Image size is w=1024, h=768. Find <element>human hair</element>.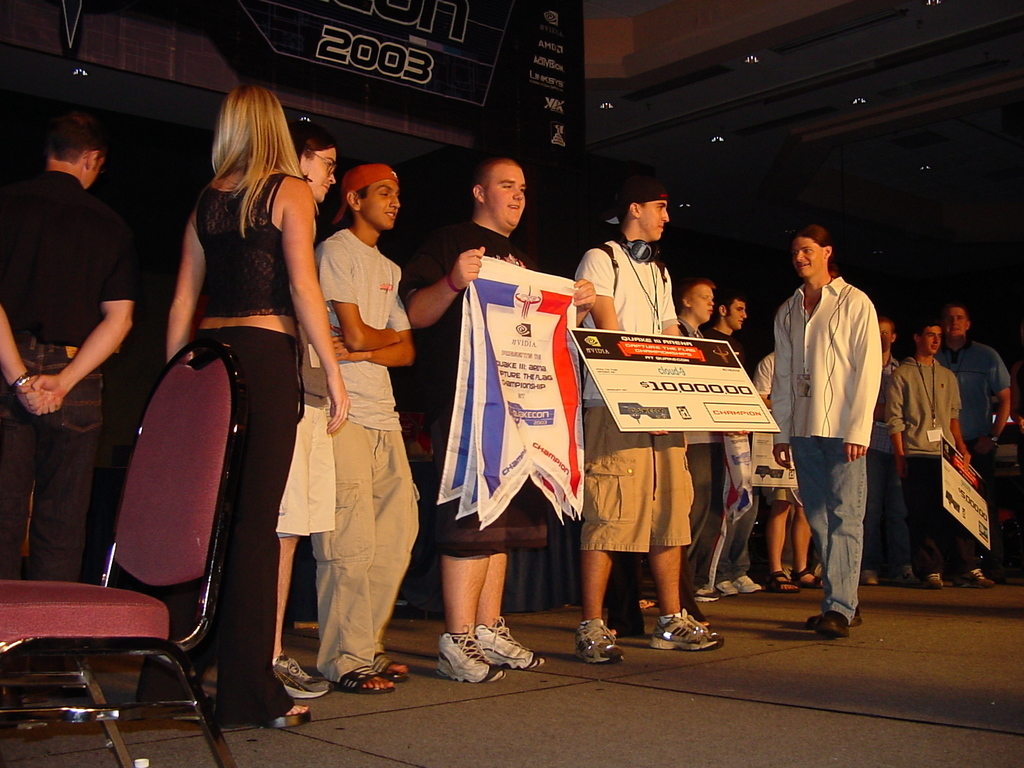
(193, 72, 302, 244).
